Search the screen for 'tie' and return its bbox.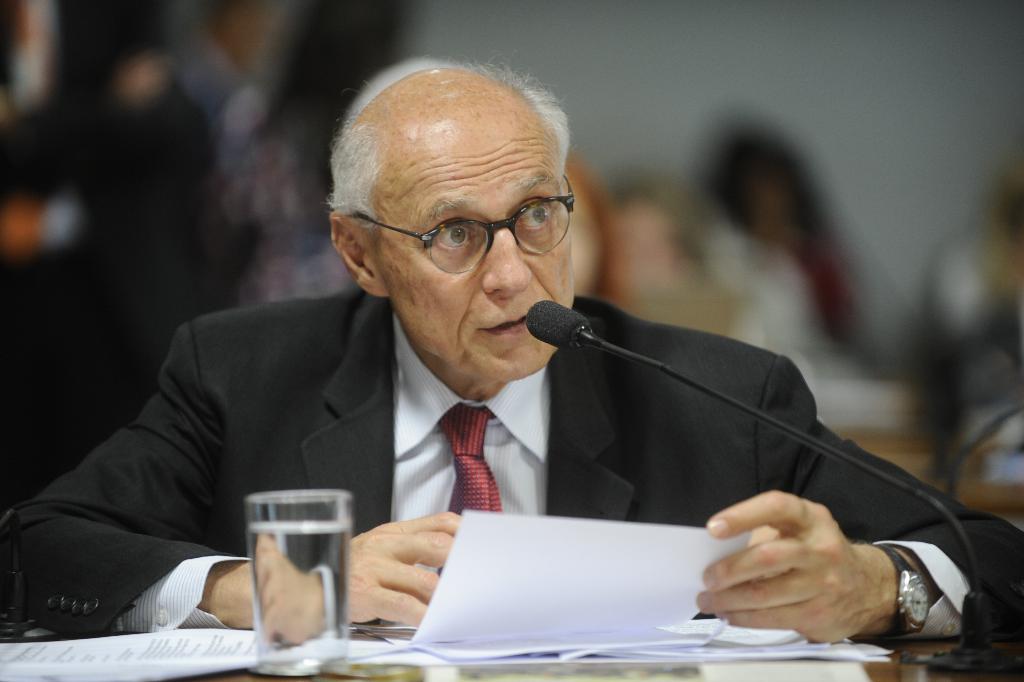
Found: 439,403,497,588.
